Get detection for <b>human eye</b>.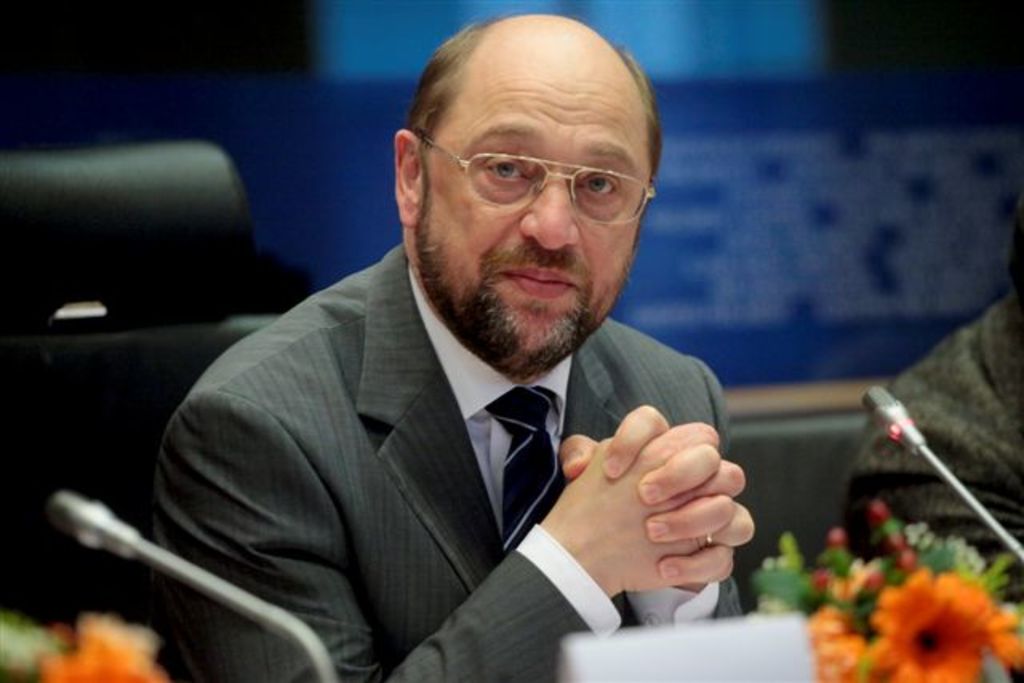
Detection: bbox(477, 152, 531, 187).
